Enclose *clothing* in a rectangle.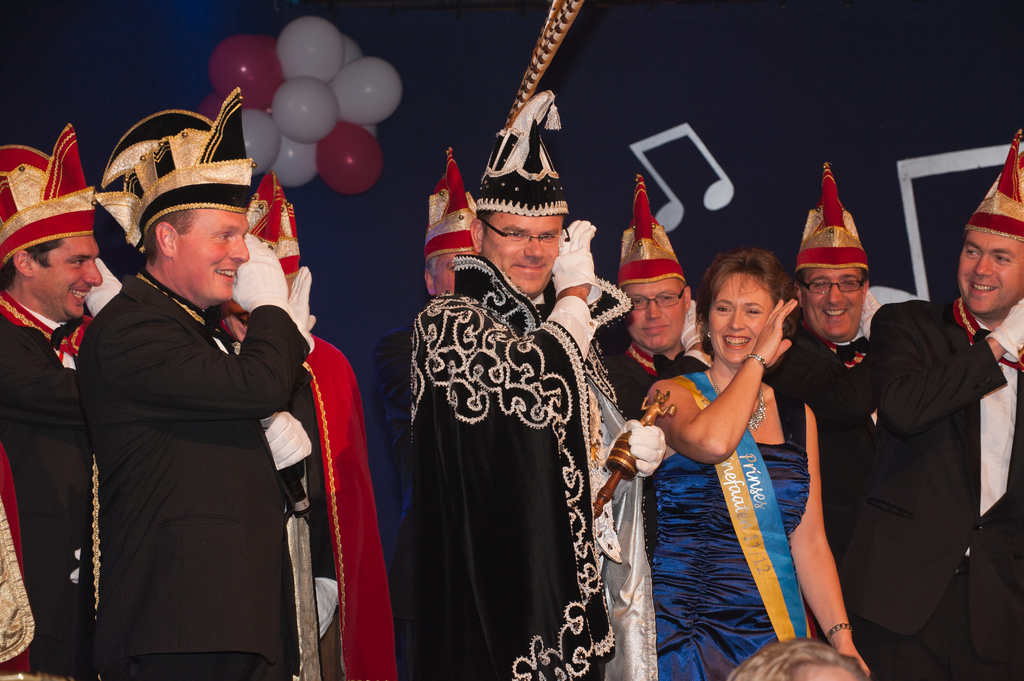
[607,337,717,490].
